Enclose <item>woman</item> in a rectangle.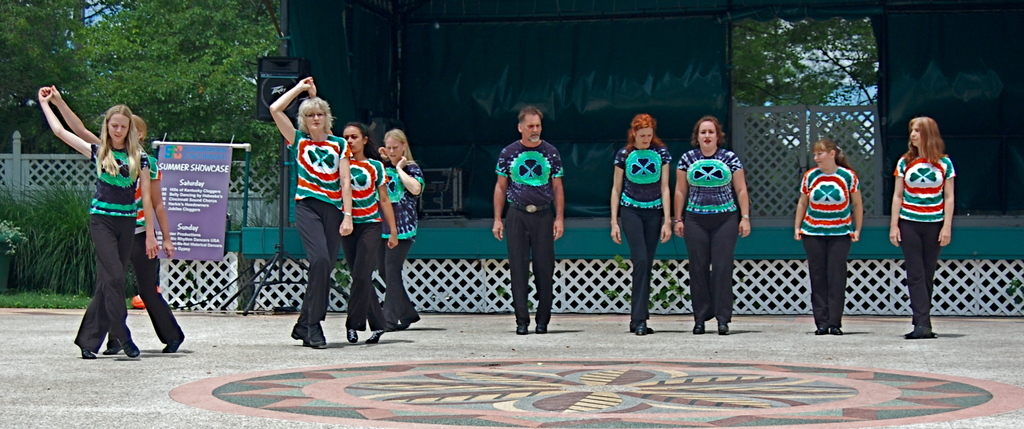
x1=796 y1=136 x2=865 y2=337.
